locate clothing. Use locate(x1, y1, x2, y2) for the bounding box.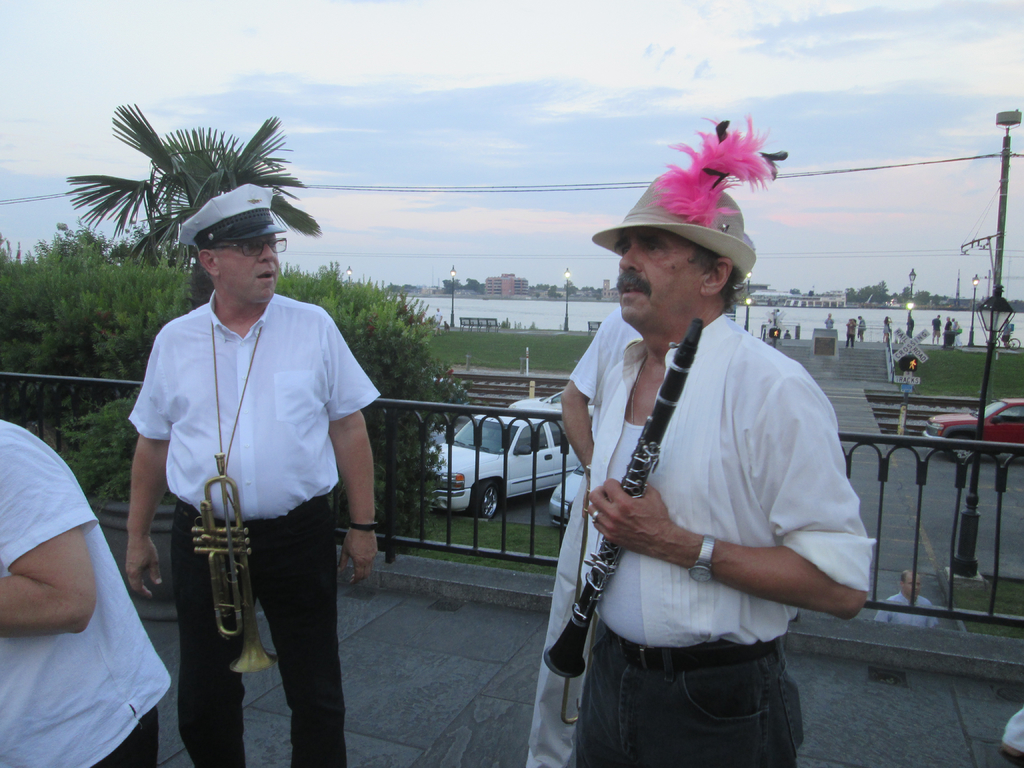
locate(0, 417, 177, 767).
